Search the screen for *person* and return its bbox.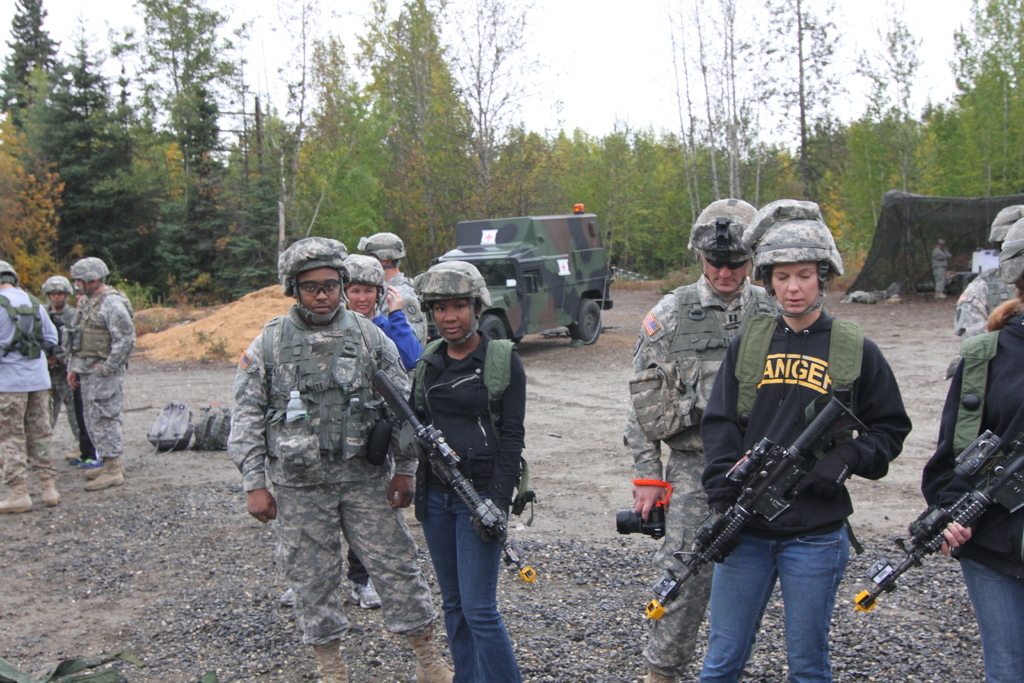
Found: 408:258:516:682.
